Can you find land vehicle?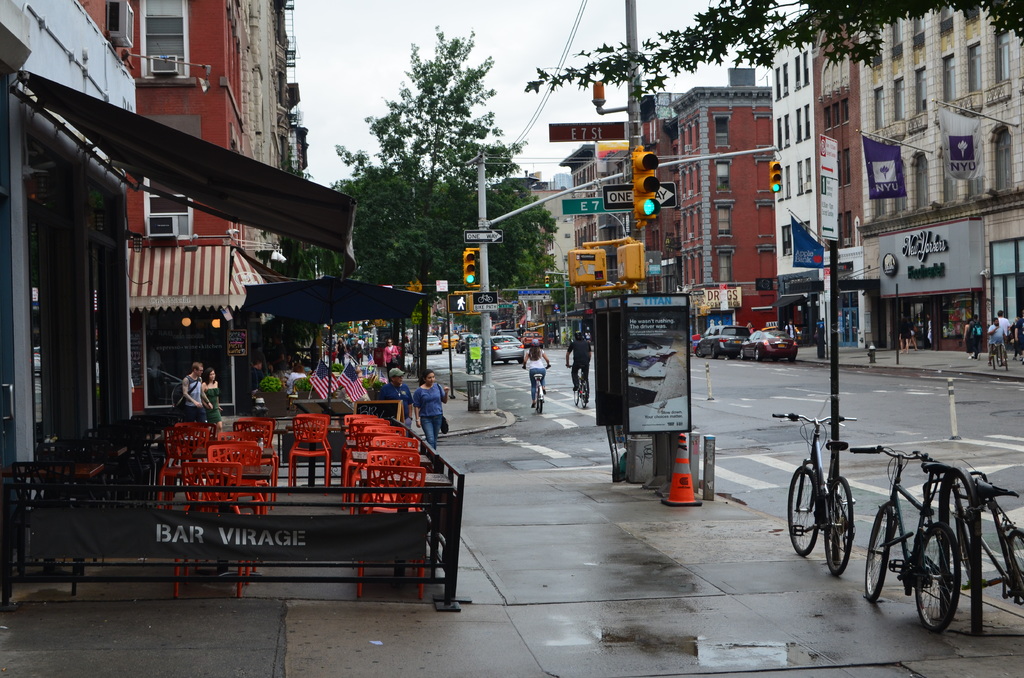
Yes, bounding box: {"left": 495, "top": 328, "right": 520, "bottom": 342}.
